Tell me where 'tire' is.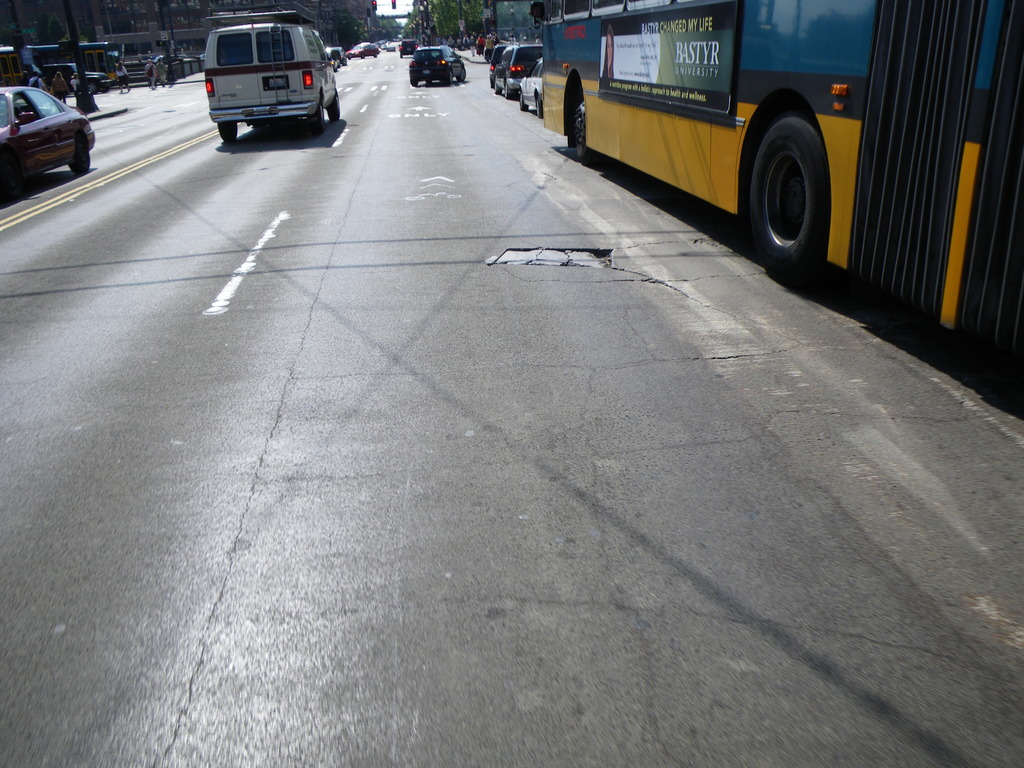
'tire' is at (left=515, top=90, right=525, bottom=114).
